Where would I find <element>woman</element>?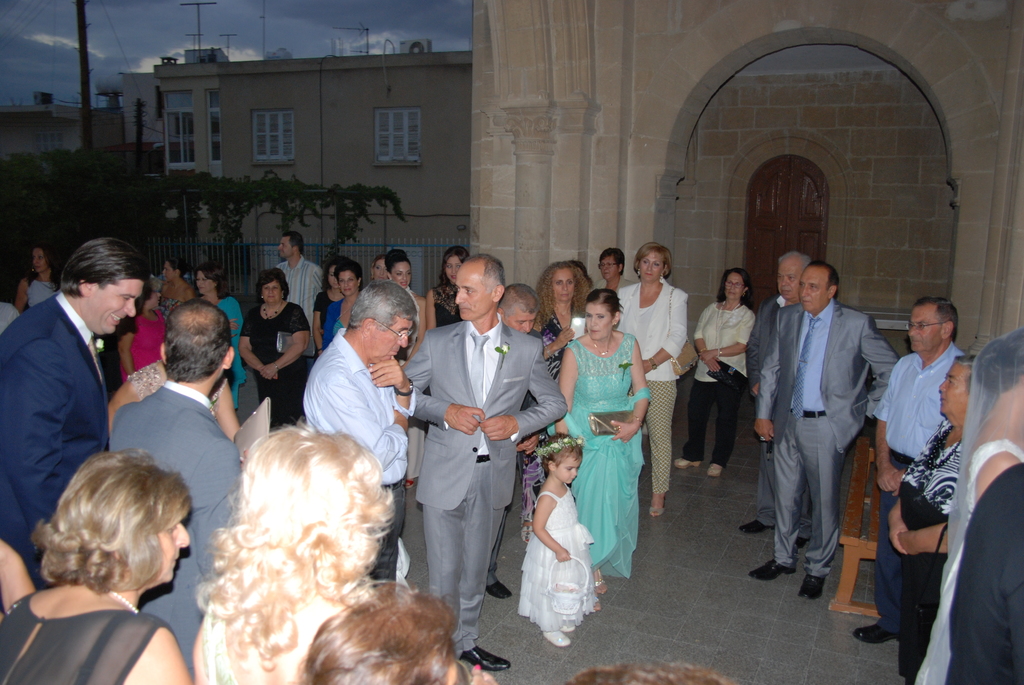
At bbox=[610, 240, 687, 522].
